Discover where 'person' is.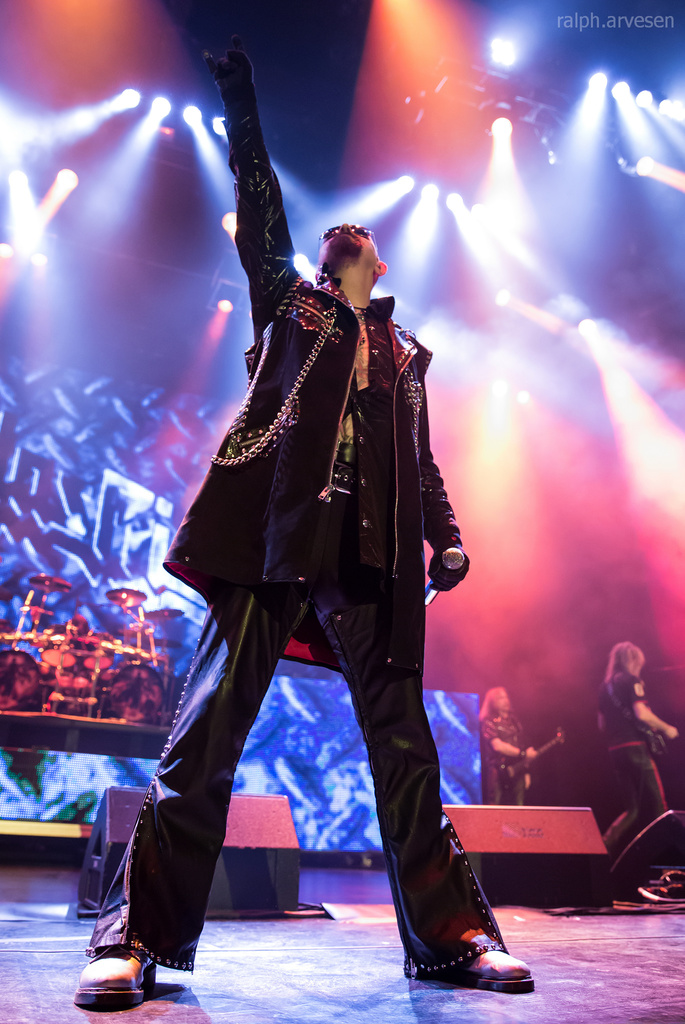
Discovered at detection(591, 641, 681, 858).
